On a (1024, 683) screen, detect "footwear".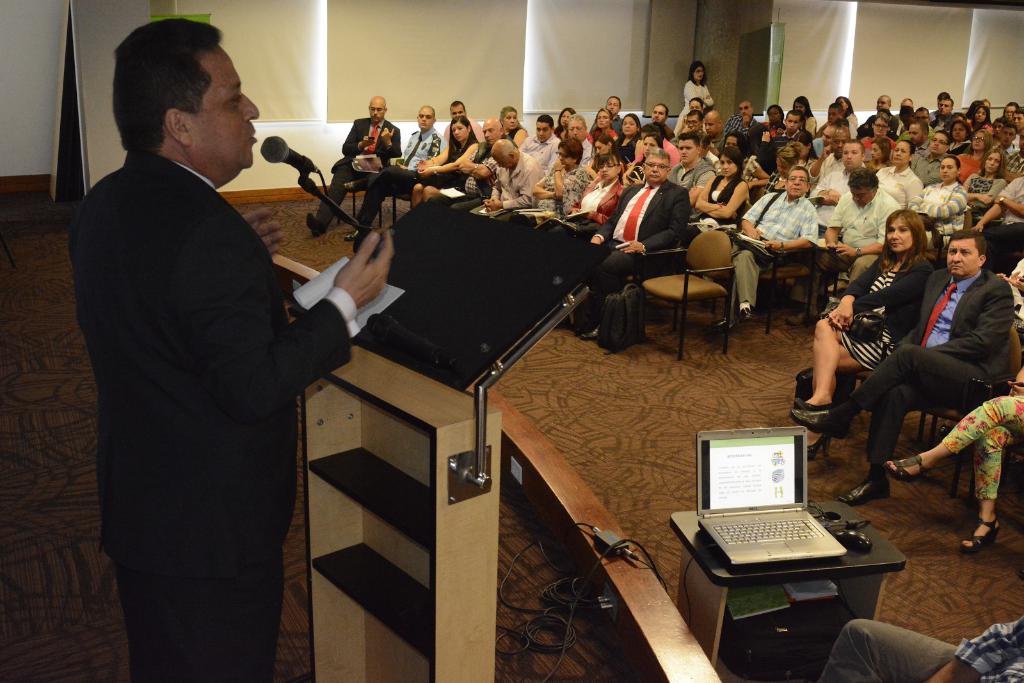
[left=787, top=404, right=845, bottom=442].
